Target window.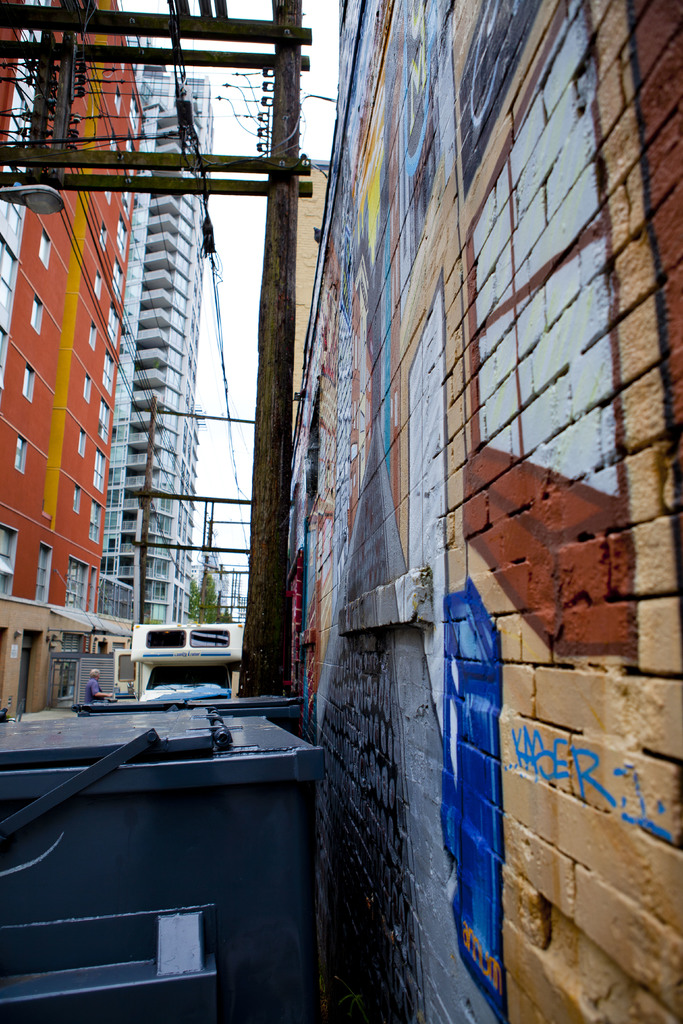
Target region: [left=35, top=545, right=53, bottom=607].
